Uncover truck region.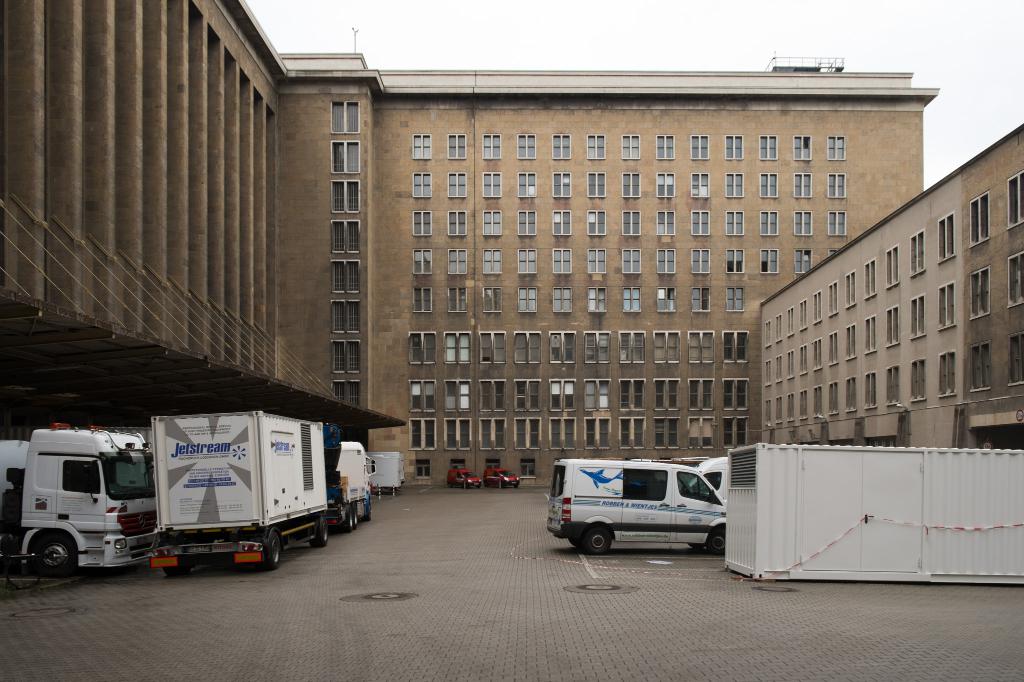
Uncovered: box=[140, 400, 341, 578].
